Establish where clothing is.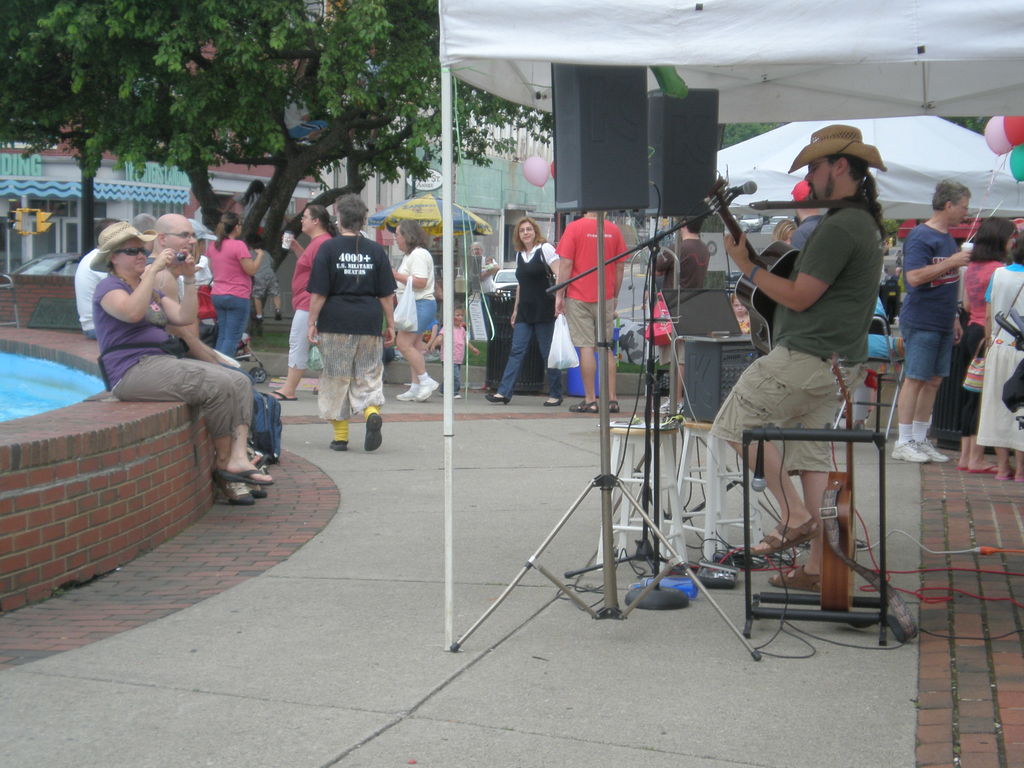
Established at (247,246,283,321).
